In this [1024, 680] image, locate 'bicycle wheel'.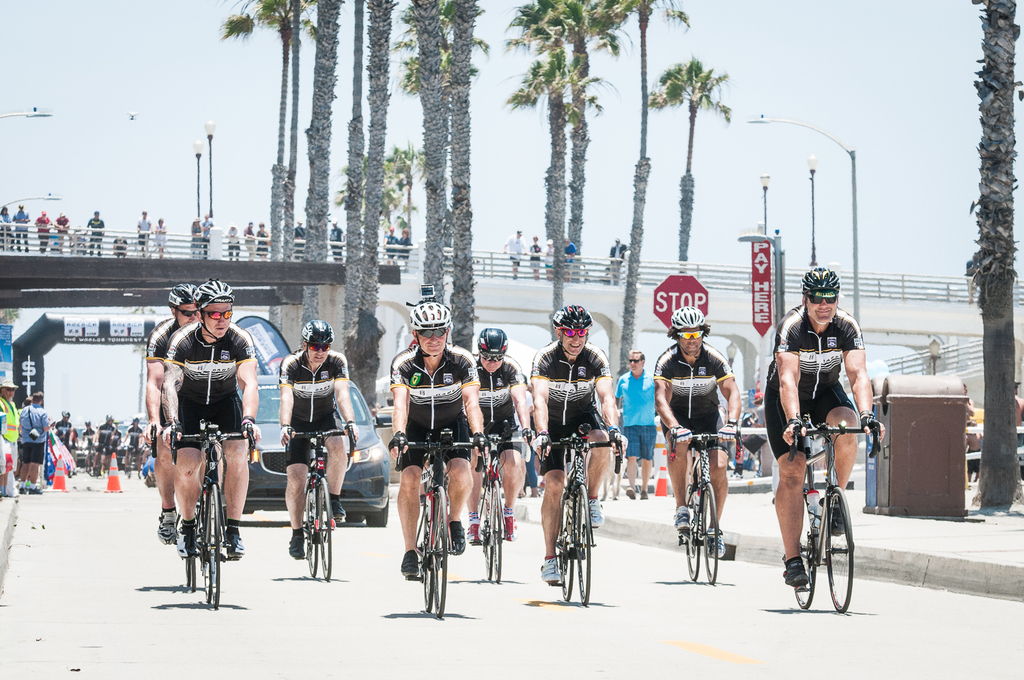
Bounding box: <bbox>431, 487, 449, 620</bbox>.
